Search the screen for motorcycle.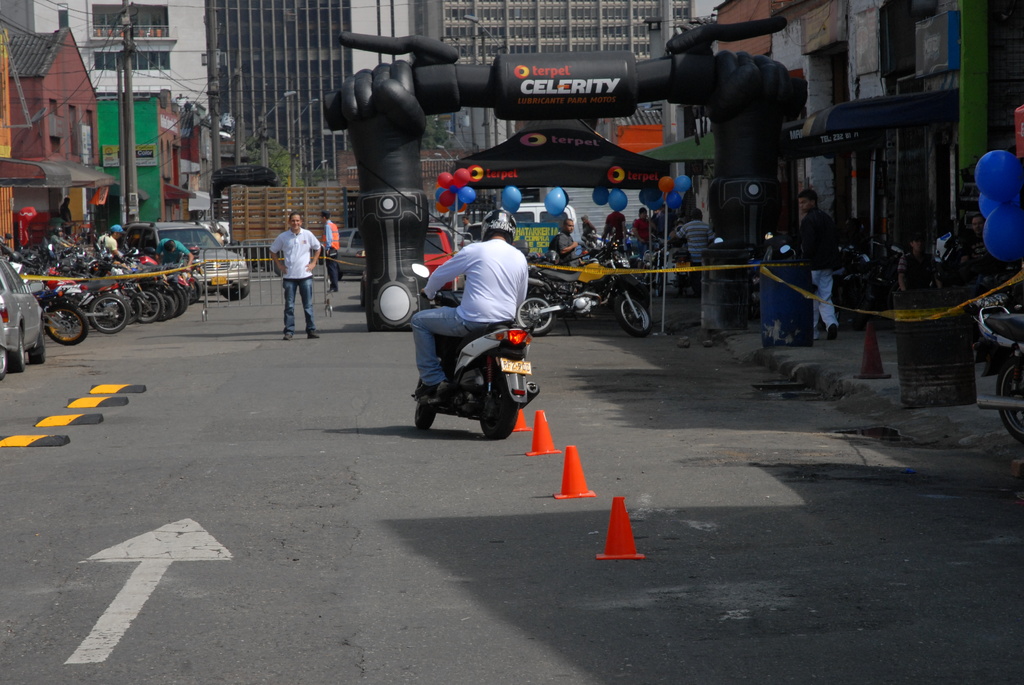
Found at pyautogui.locateOnScreen(932, 213, 986, 287).
